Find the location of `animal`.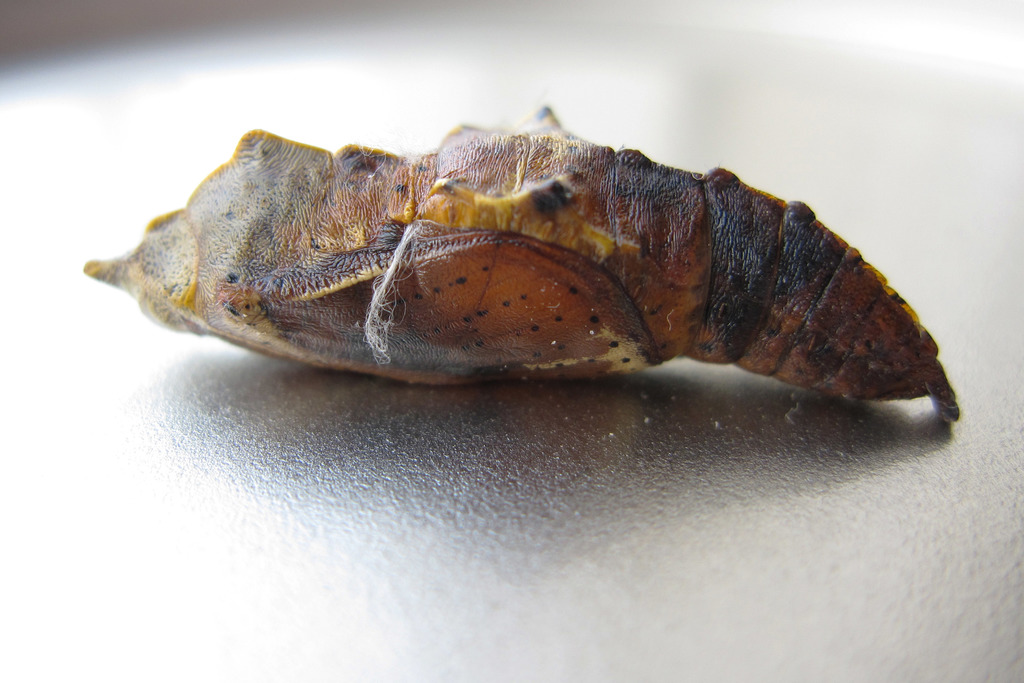
Location: {"left": 90, "top": 111, "right": 958, "bottom": 437}.
